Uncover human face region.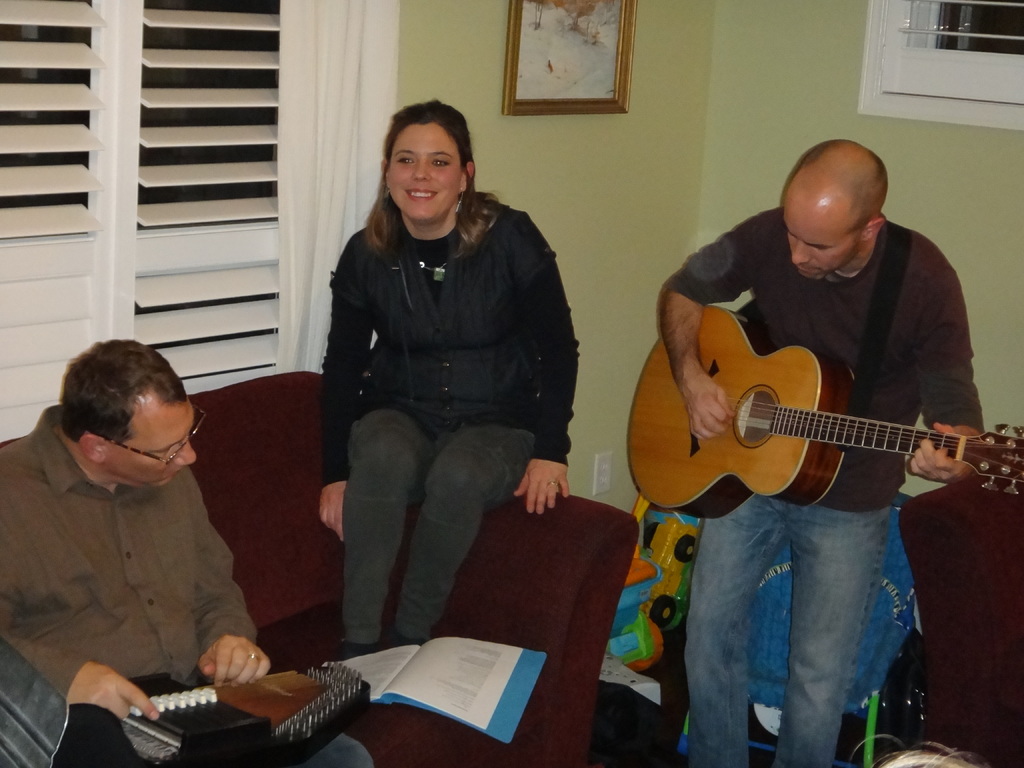
Uncovered: 106,396,198,490.
